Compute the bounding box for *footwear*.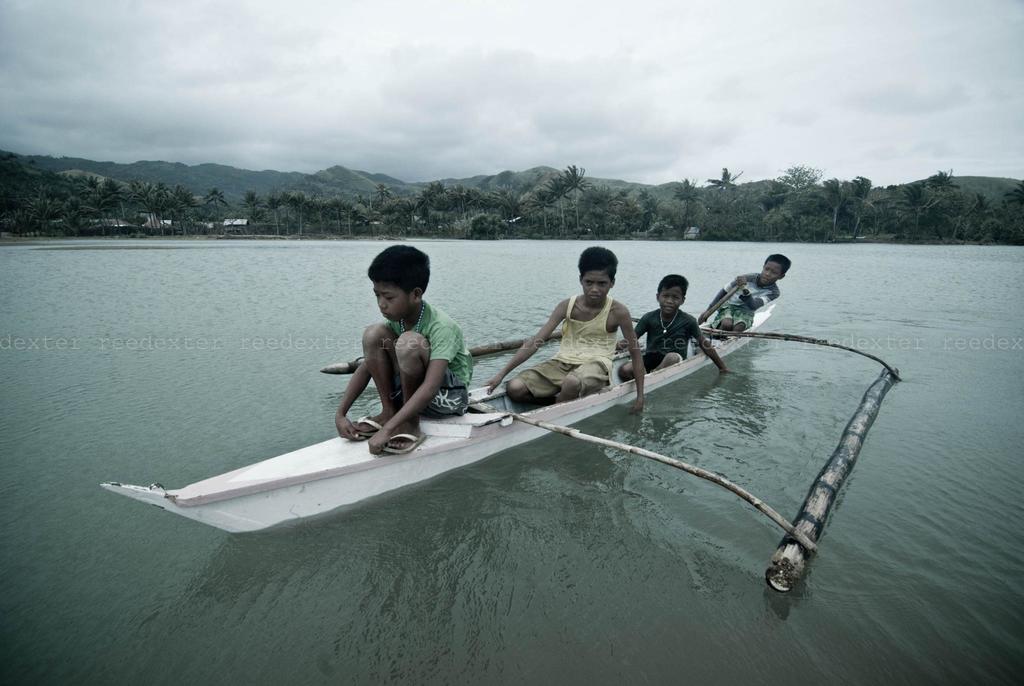
<bbox>346, 410, 383, 434</bbox>.
